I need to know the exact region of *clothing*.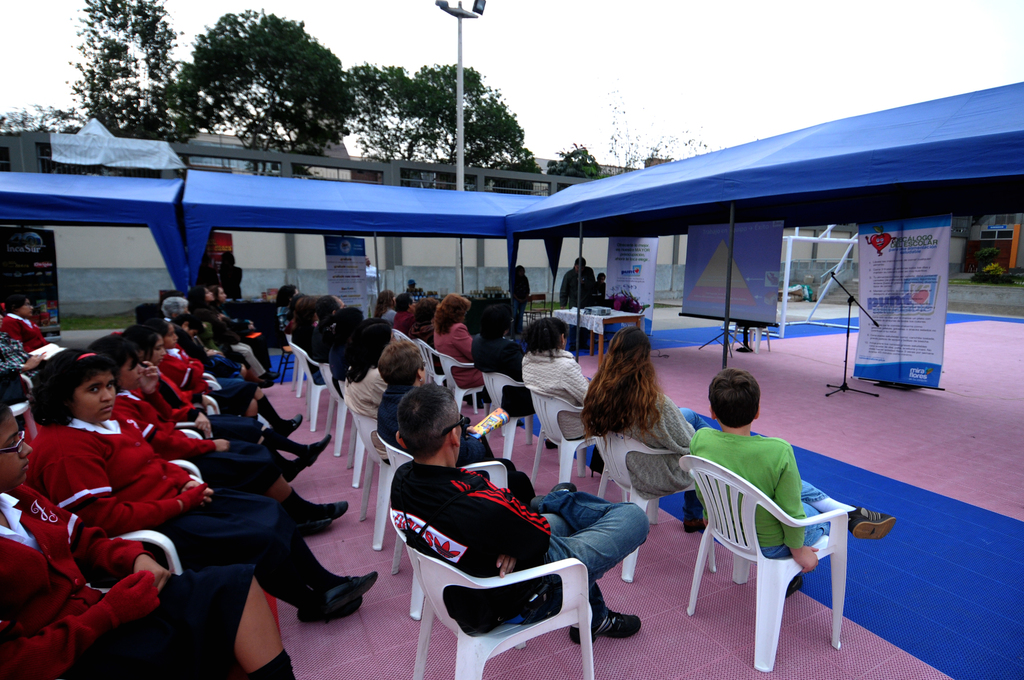
Region: l=330, t=328, r=356, b=410.
